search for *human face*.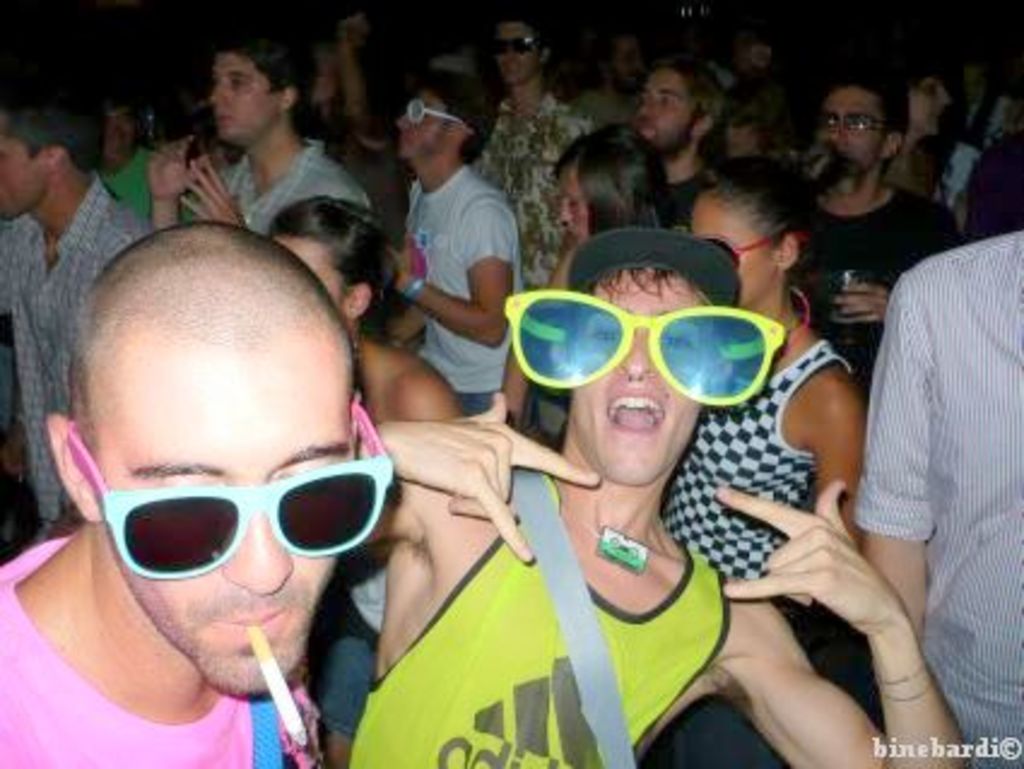
Found at x1=689, y1=190, x2=778, y2=309.
